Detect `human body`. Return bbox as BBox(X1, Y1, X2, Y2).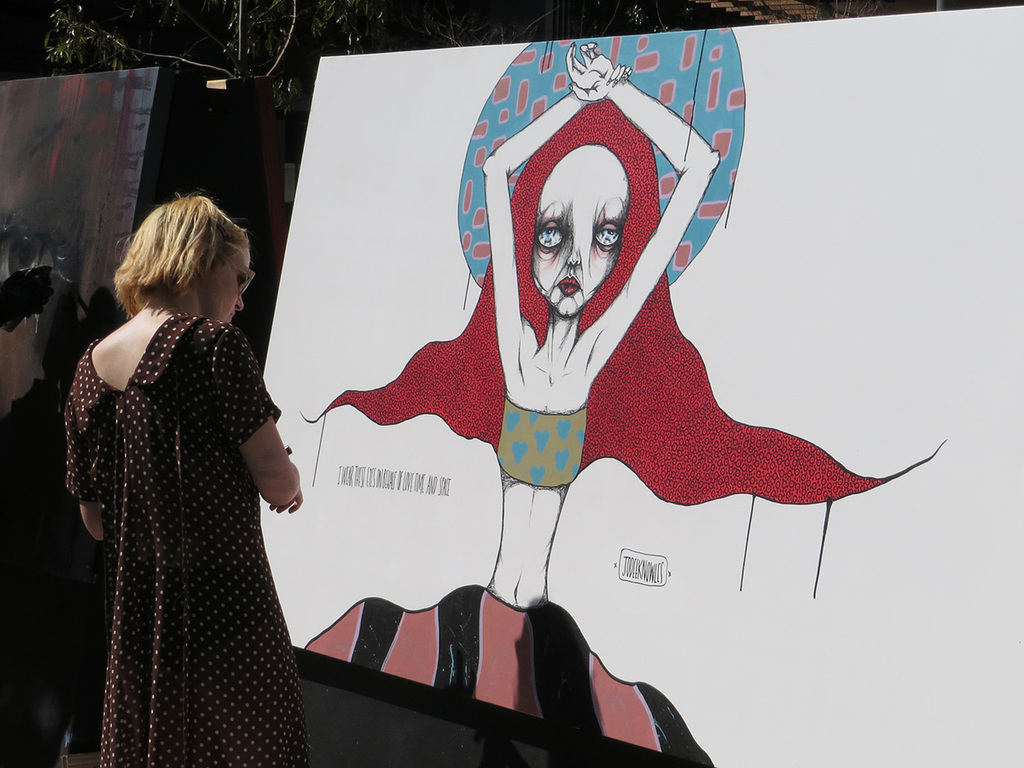
BBox(477, 41, 721, 611).
